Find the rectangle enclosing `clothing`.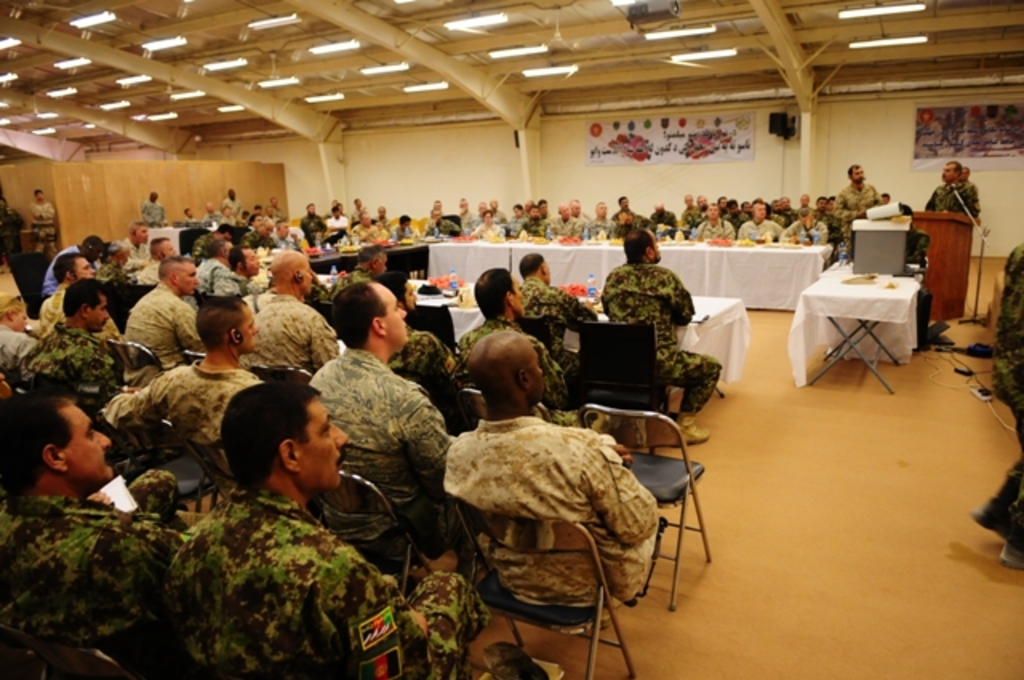
(219, 195, 243, 219).
